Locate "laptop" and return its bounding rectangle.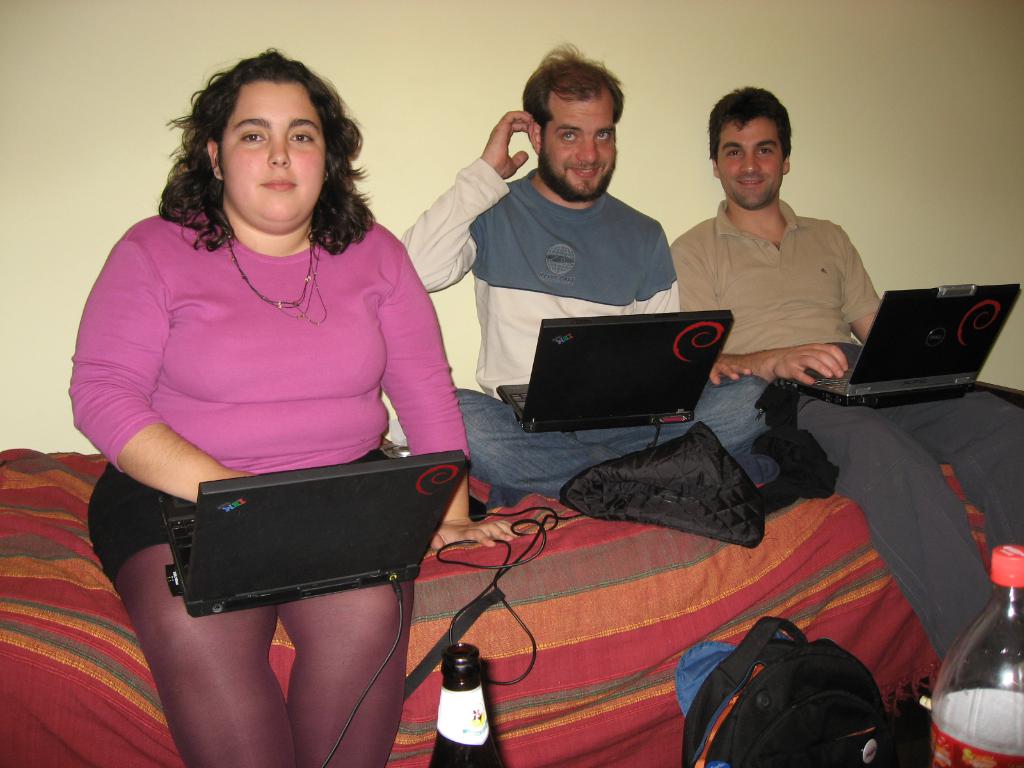
509,307,735,452.
